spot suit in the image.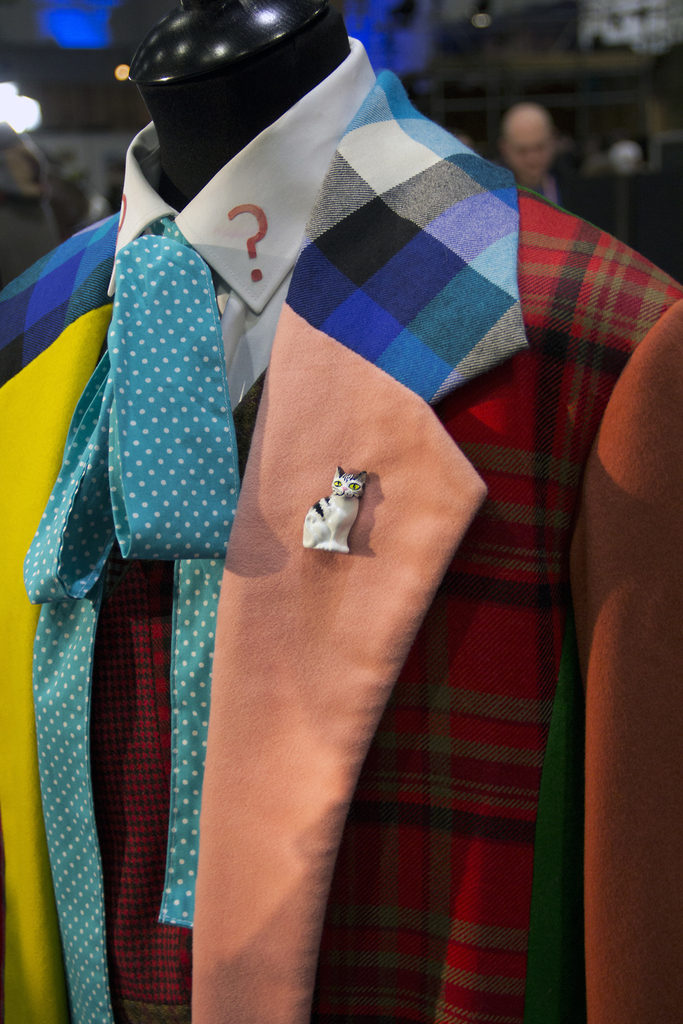
suit found at [83,0,610,1023].
